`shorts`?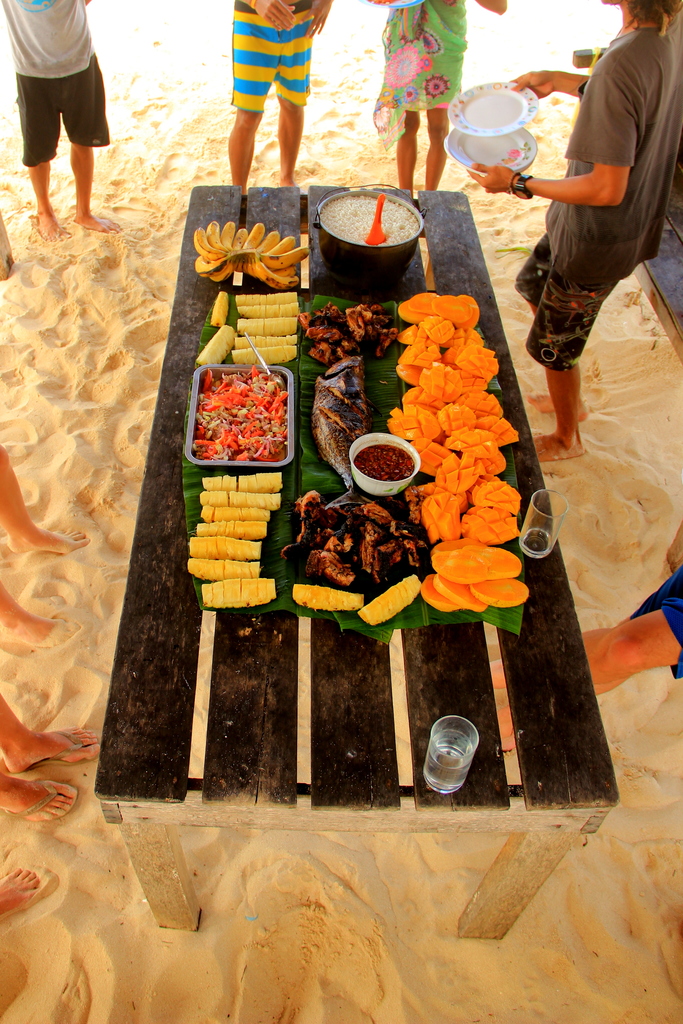
{"x1": 511, "y1": 235, "x2": 622, "y2": 370}
